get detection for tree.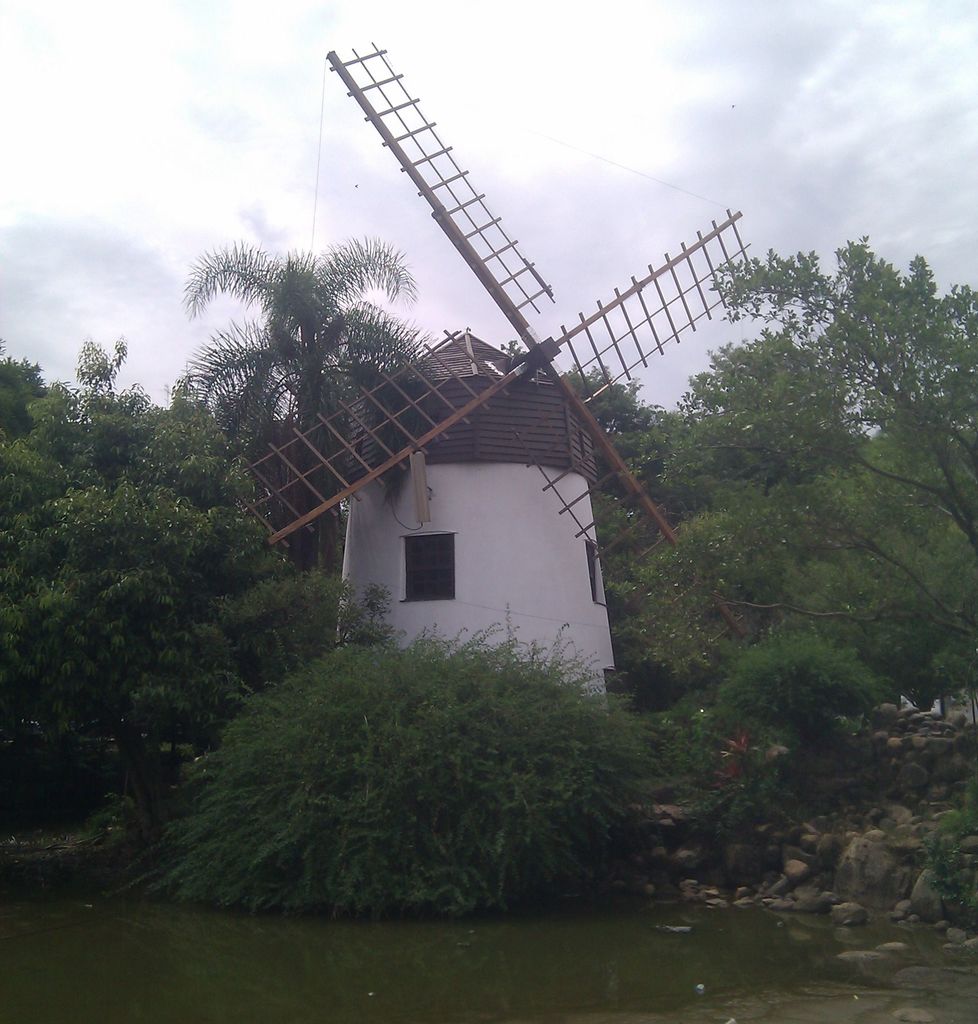
Detection: Rect(175, 237, 425, 446).
